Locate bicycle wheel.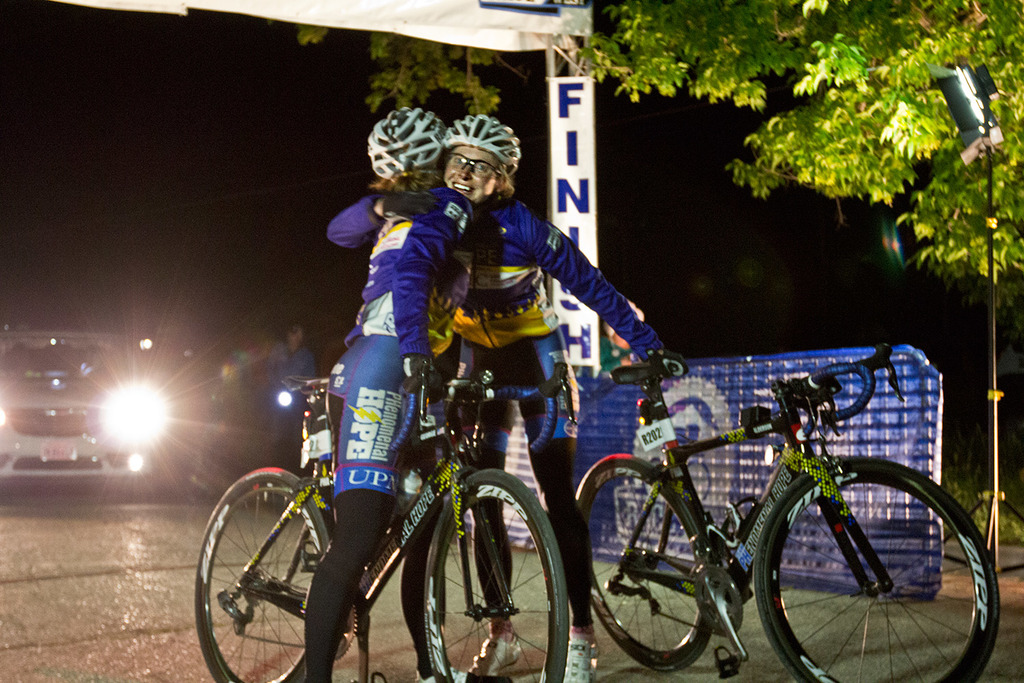
Bounding box: [x1=411, y1=469, x2=570, y2=682].
